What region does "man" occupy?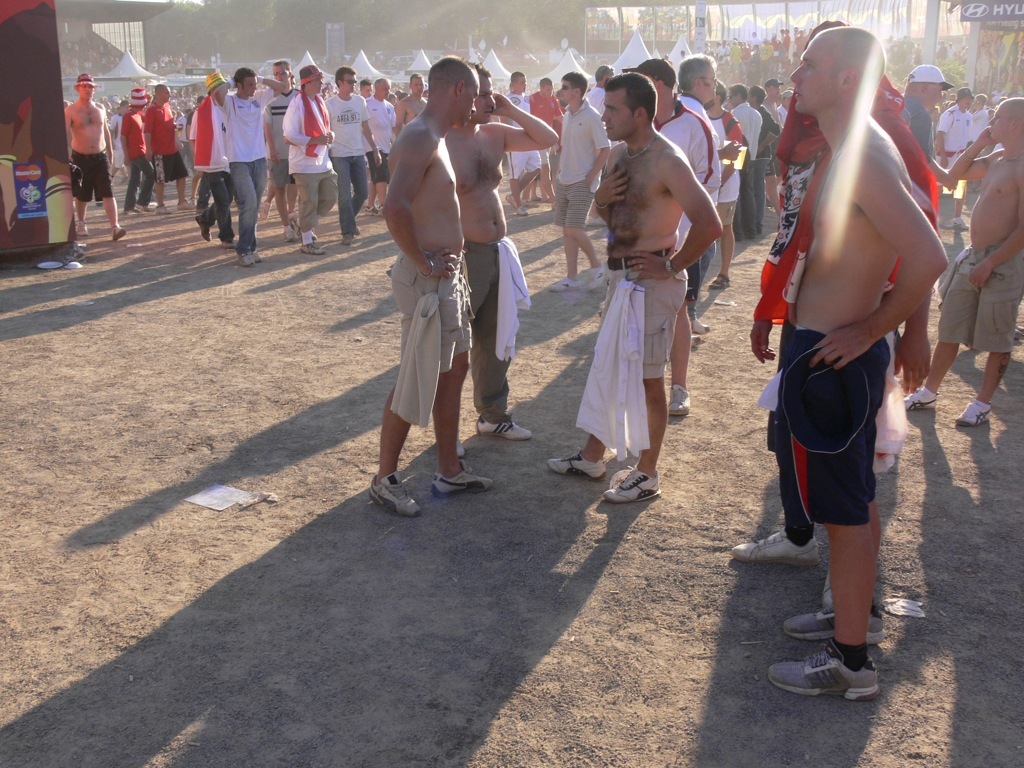
501 70 542 215.
